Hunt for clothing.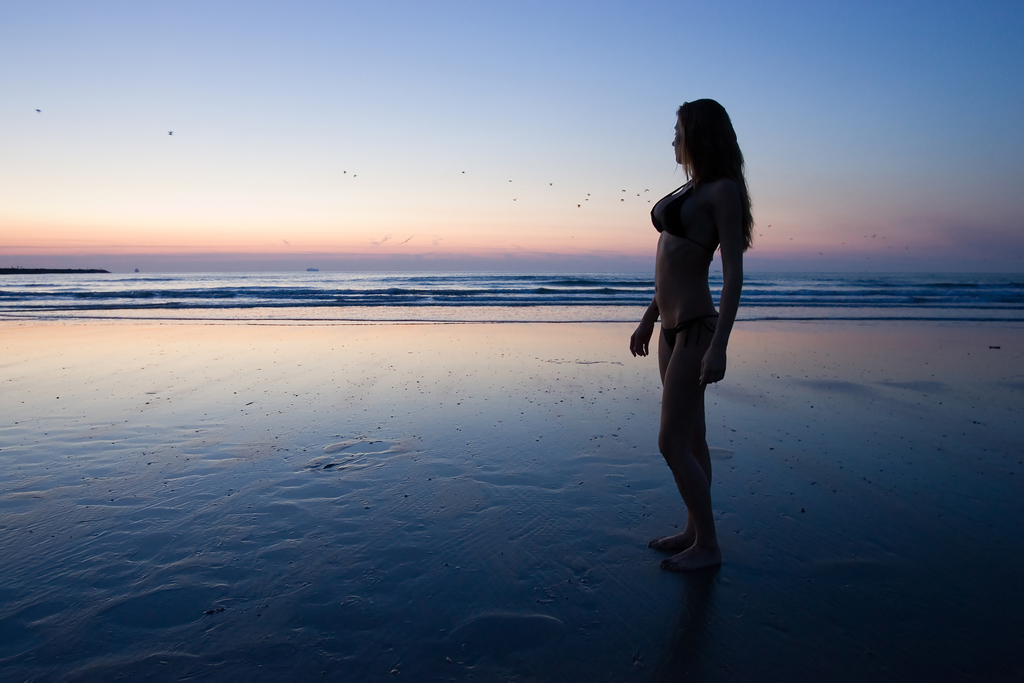
Hunted down at [x1=658, y1=309, x2=717, y2=347].
